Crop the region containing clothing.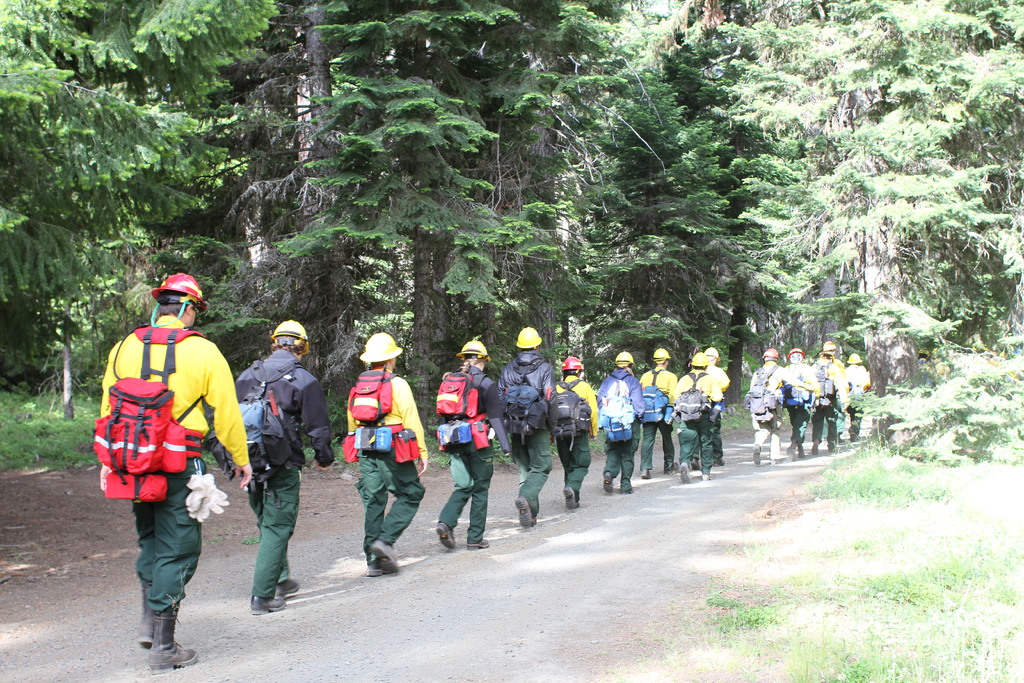
Crop region: l=438, t=365, r=499, b=542.
